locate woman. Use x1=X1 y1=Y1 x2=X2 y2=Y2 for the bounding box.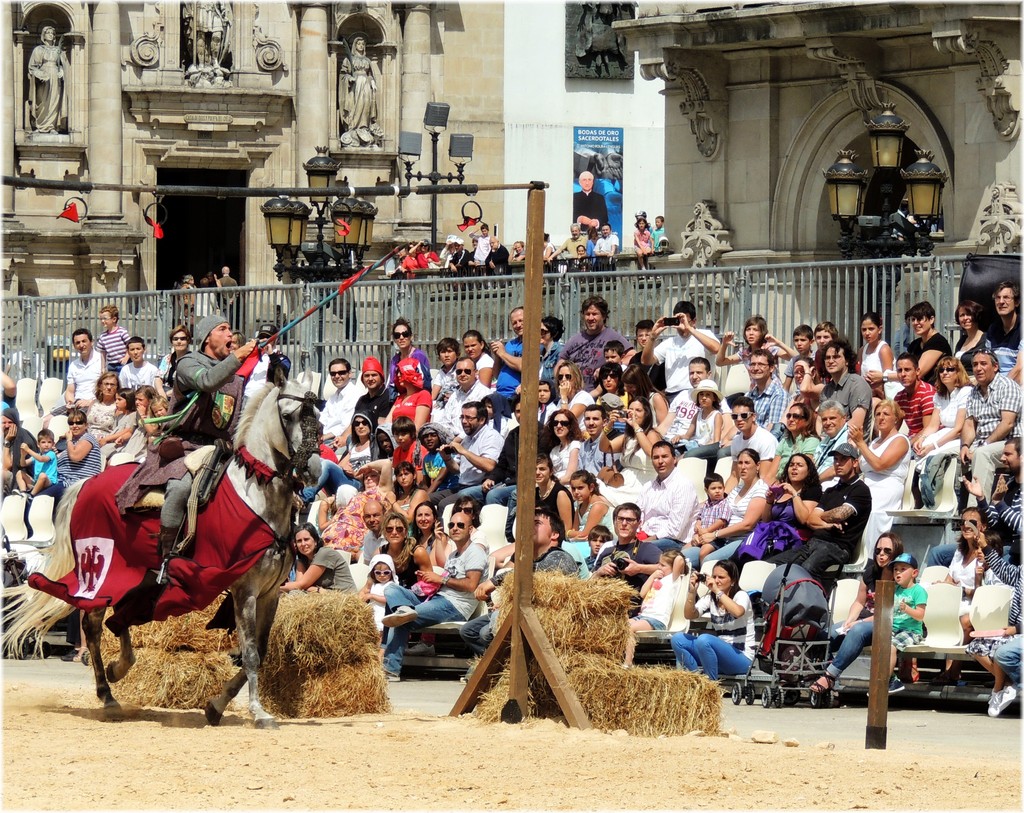
x1=411 y1=498 x2=447 y2=561.
